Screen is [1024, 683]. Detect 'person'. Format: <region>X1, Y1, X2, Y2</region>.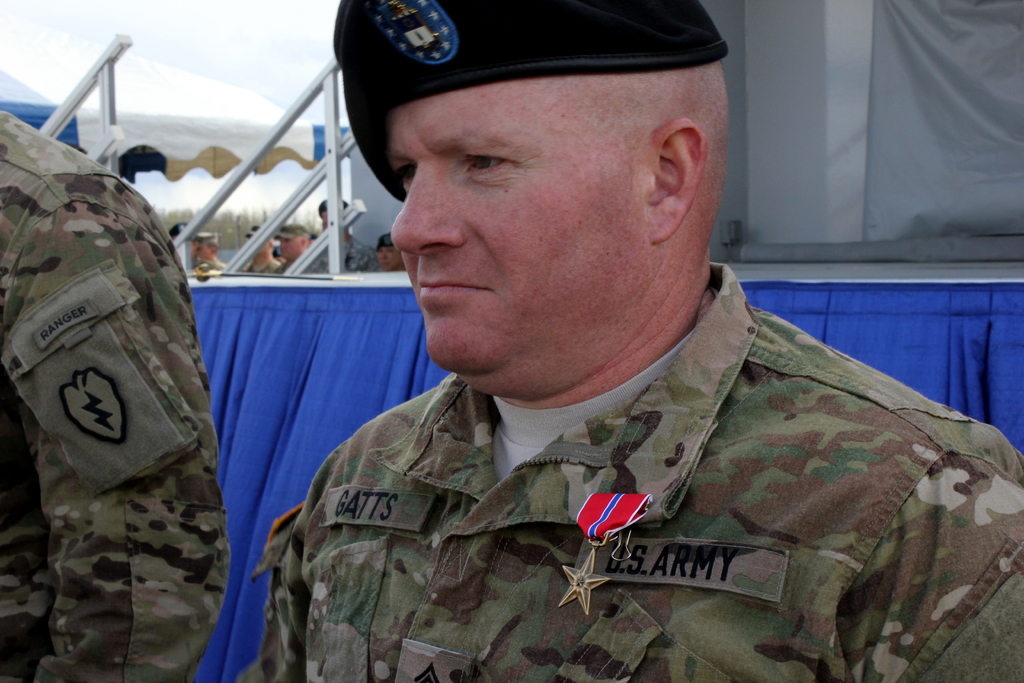
<region>275, 225, 311, 276</region>.
